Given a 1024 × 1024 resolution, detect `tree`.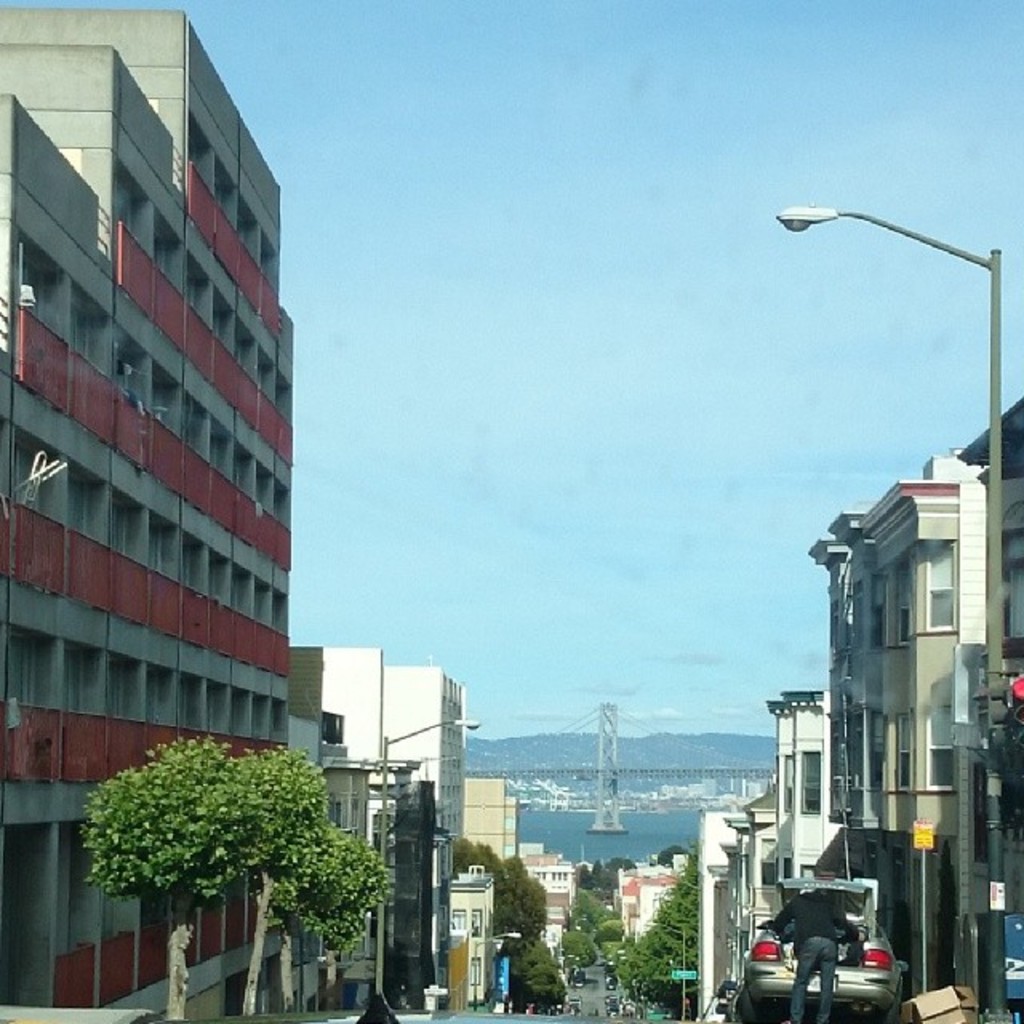
[69, 720, 394, 1022].
